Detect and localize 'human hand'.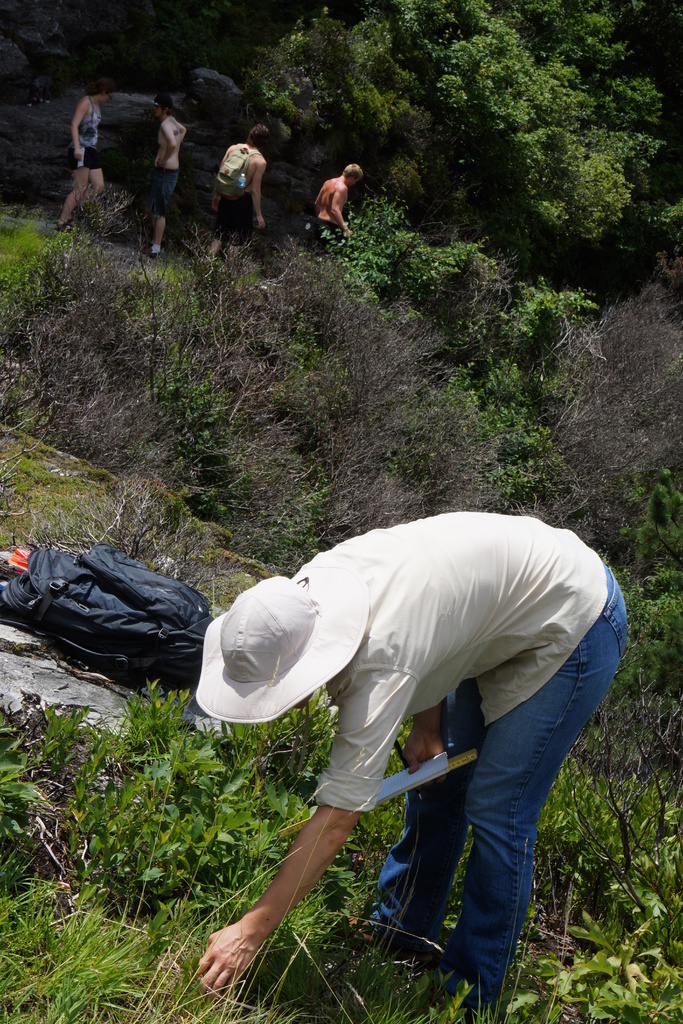
Localized at <region>400, 729, 446, 792</region>.
